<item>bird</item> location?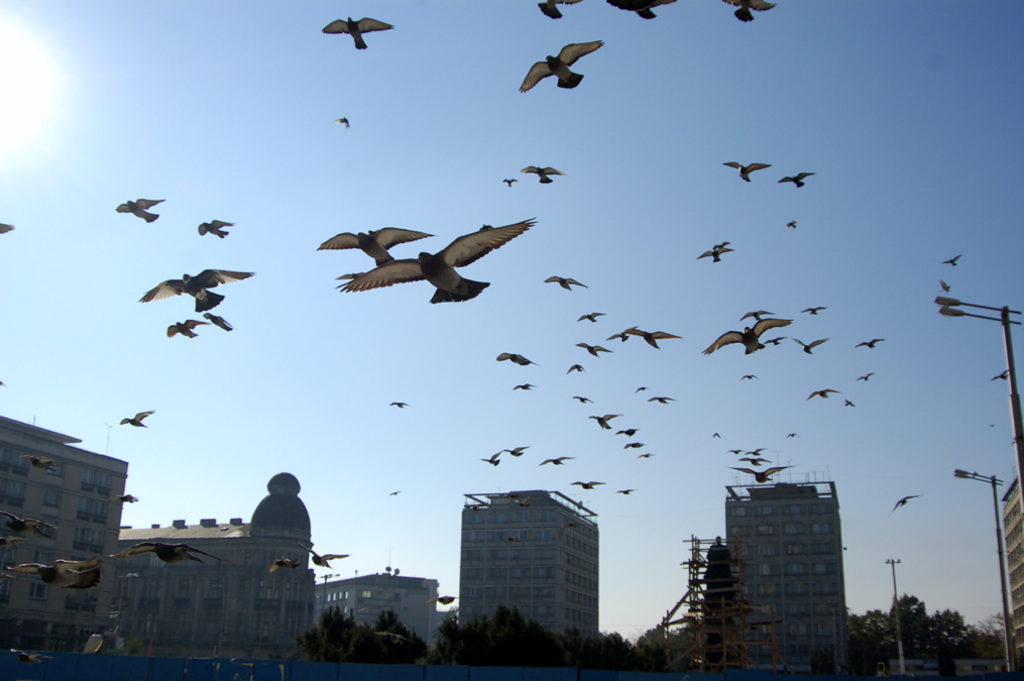
box=[603, 329, 634, 341]
